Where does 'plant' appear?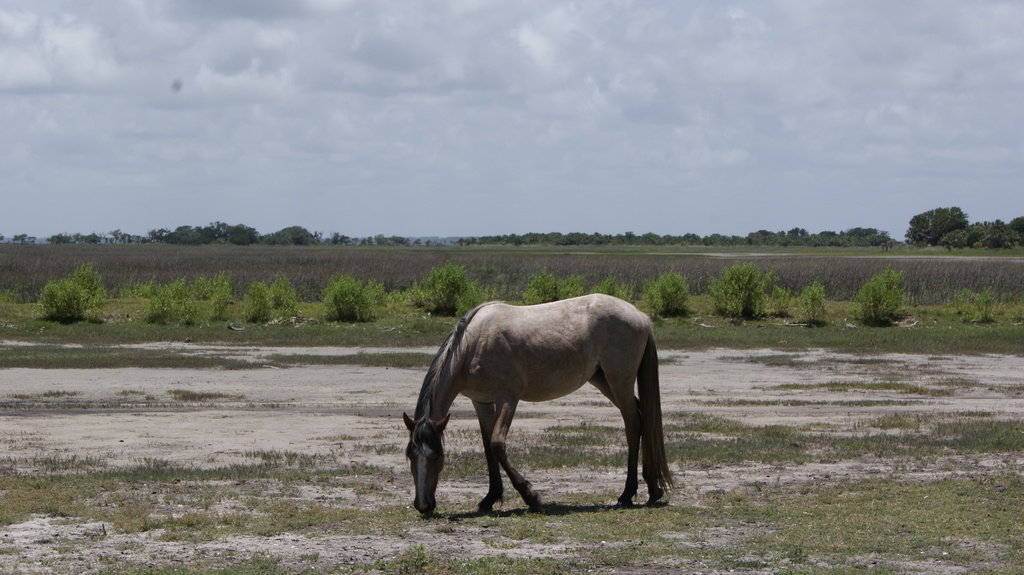
Appears at region(953, 285, 996, 323).
